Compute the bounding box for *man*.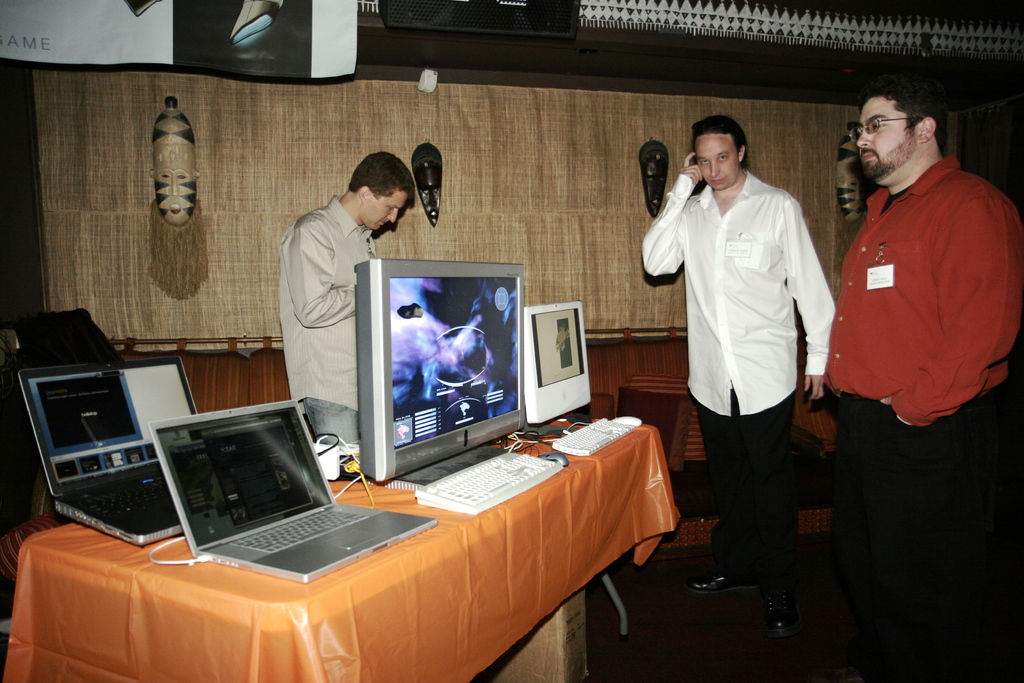
l=801, t=28, r=1018, b=593.
